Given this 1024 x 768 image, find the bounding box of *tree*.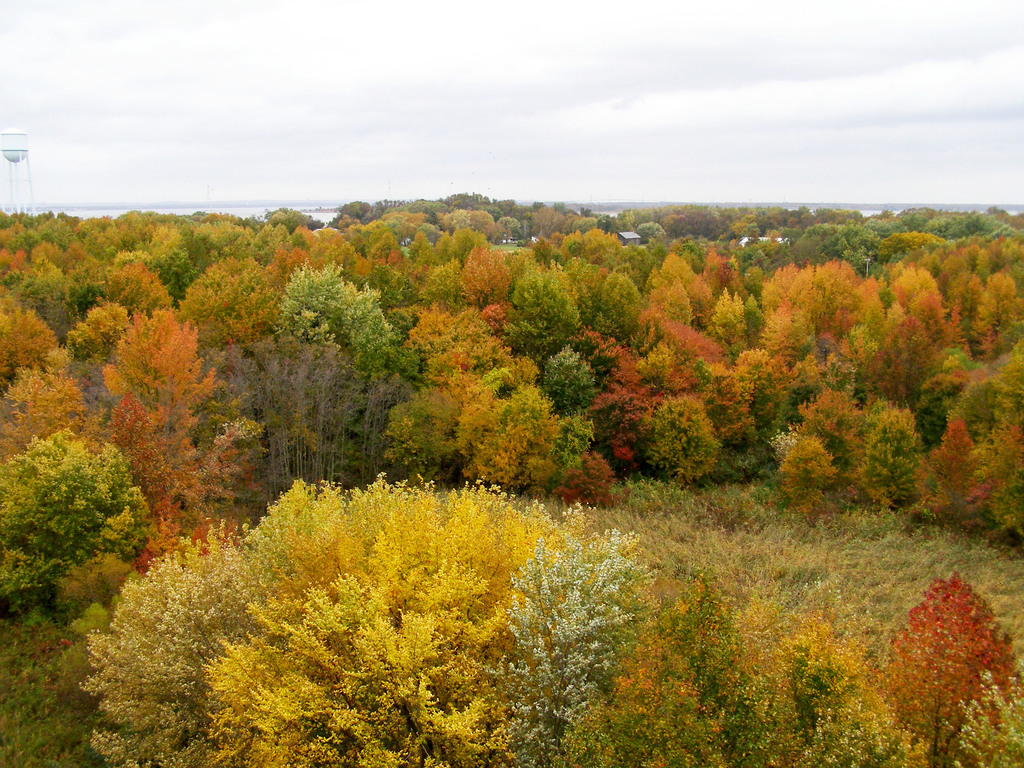
left=845, top=403, right=922, bottom=508.
